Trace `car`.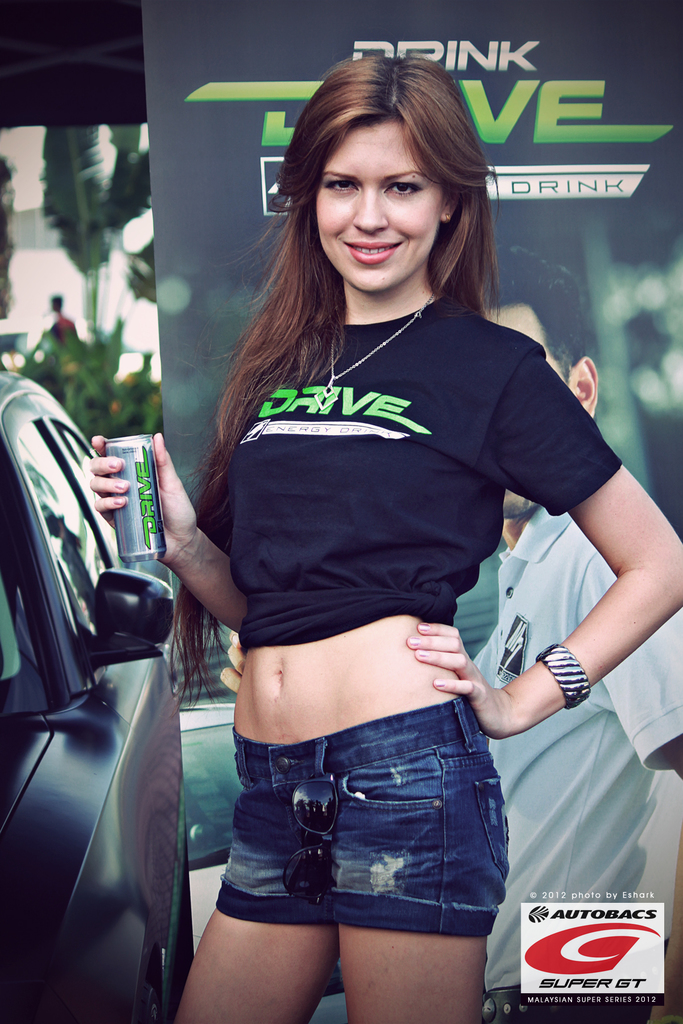
Traced to detection(183, 704, 344, 994).
